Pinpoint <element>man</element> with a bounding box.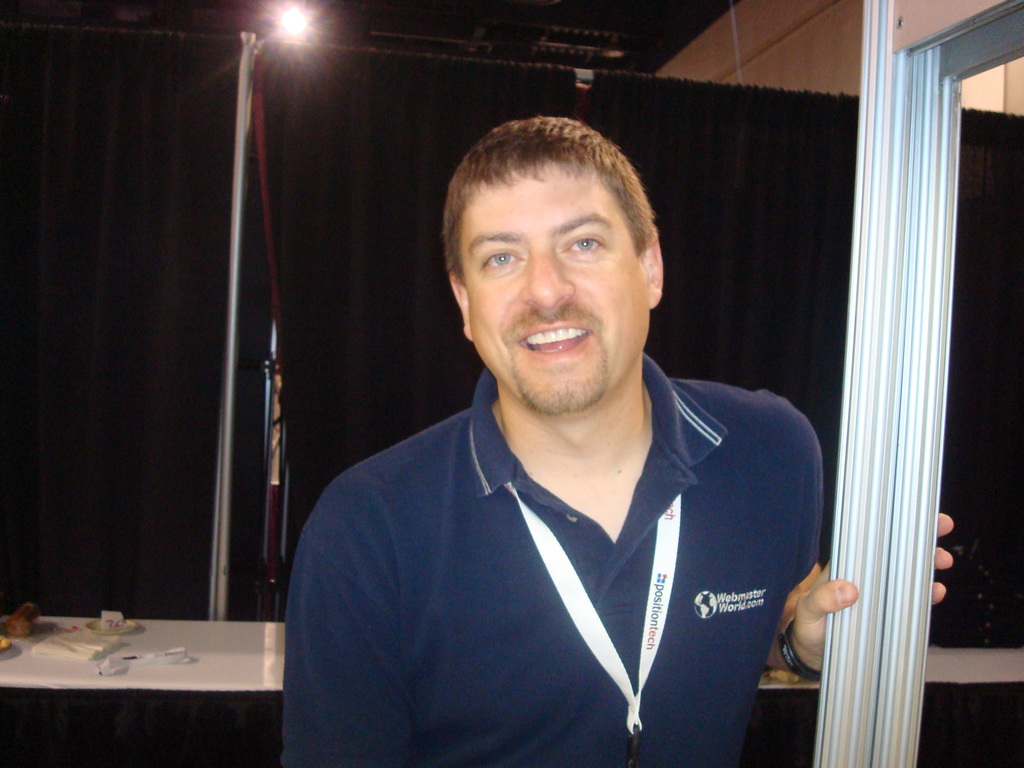
box=[277, 127, 861, 749].
